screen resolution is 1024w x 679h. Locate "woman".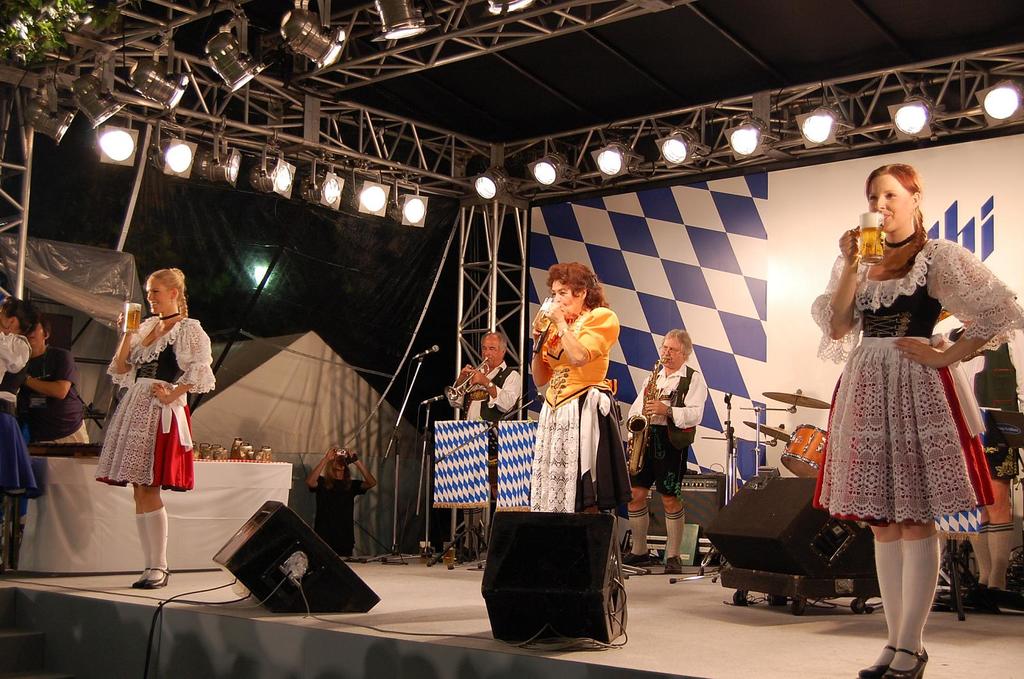
0, 297, 42, 586.
